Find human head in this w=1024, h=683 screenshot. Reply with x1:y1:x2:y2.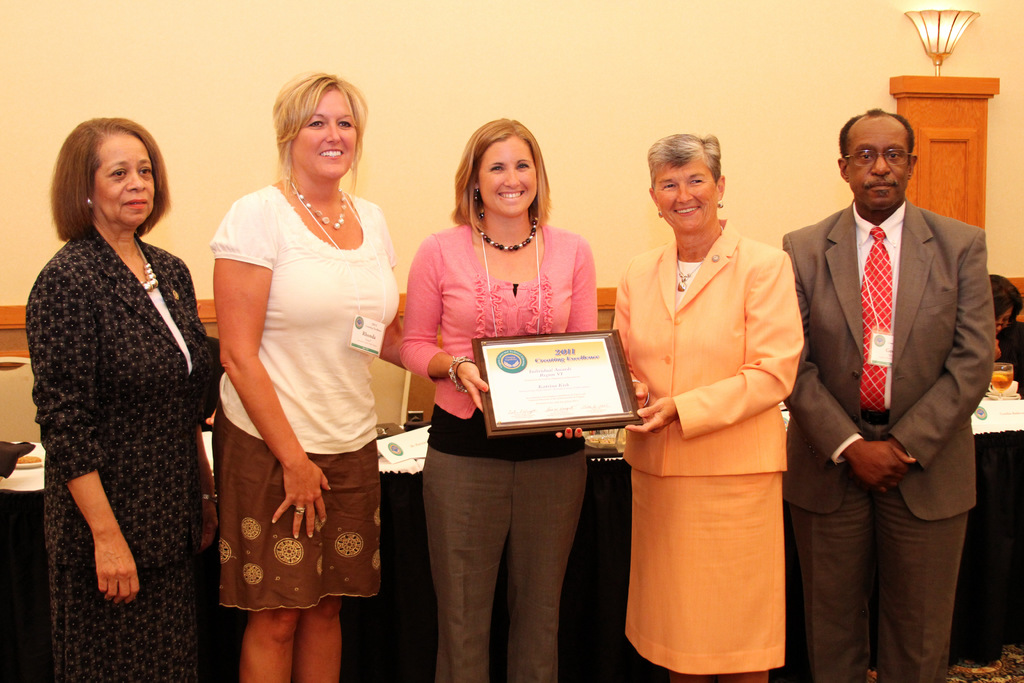
645:131:723:231.
